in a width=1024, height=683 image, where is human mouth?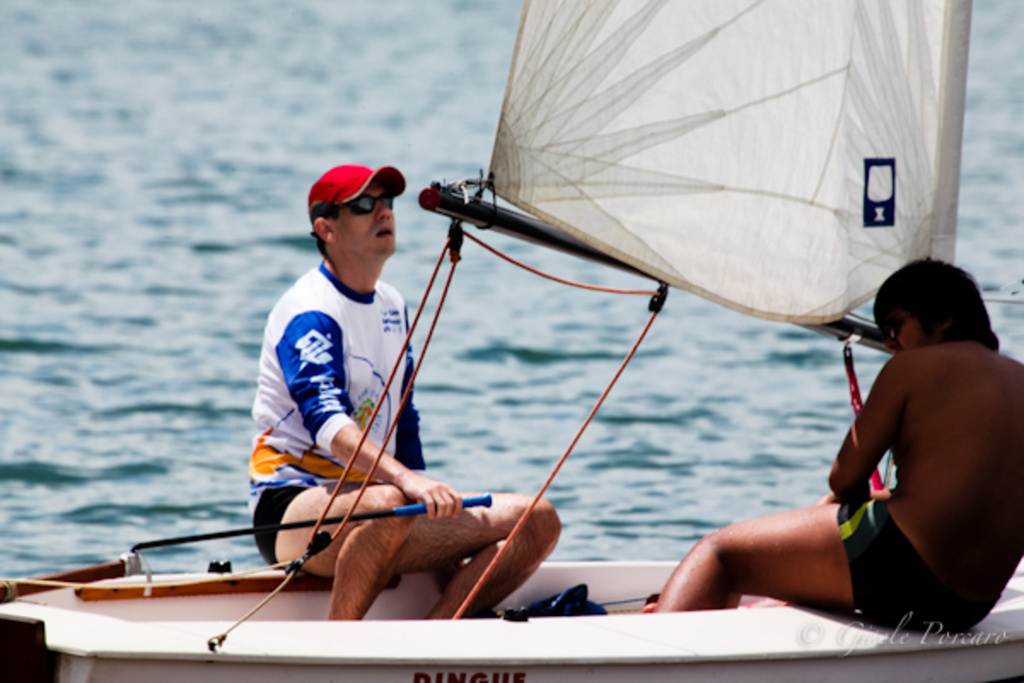
(375,229,394,237).
